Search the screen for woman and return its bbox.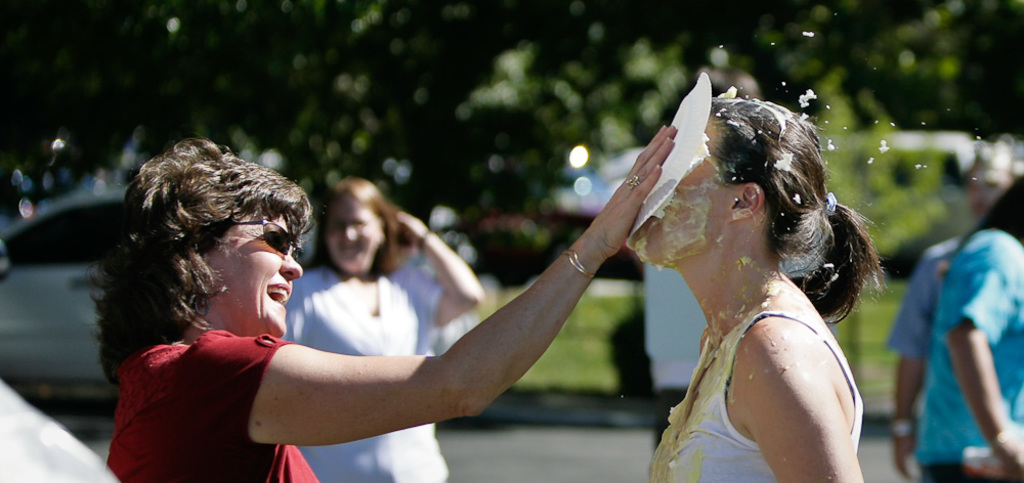
Found: l=638, t=93, r=881, b=482.
